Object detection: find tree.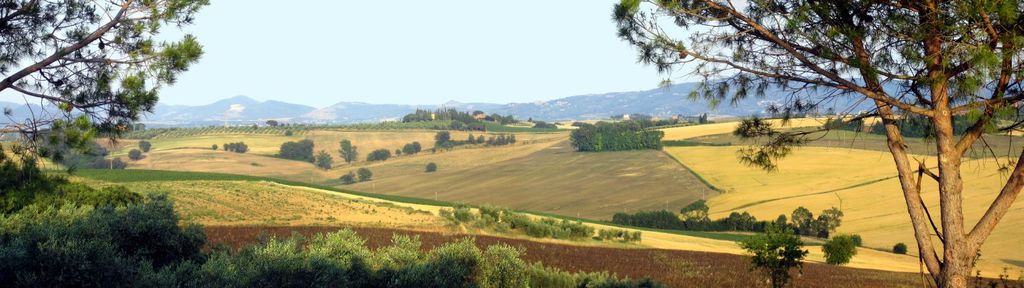
bbox=(356, 145, 392, 159).
